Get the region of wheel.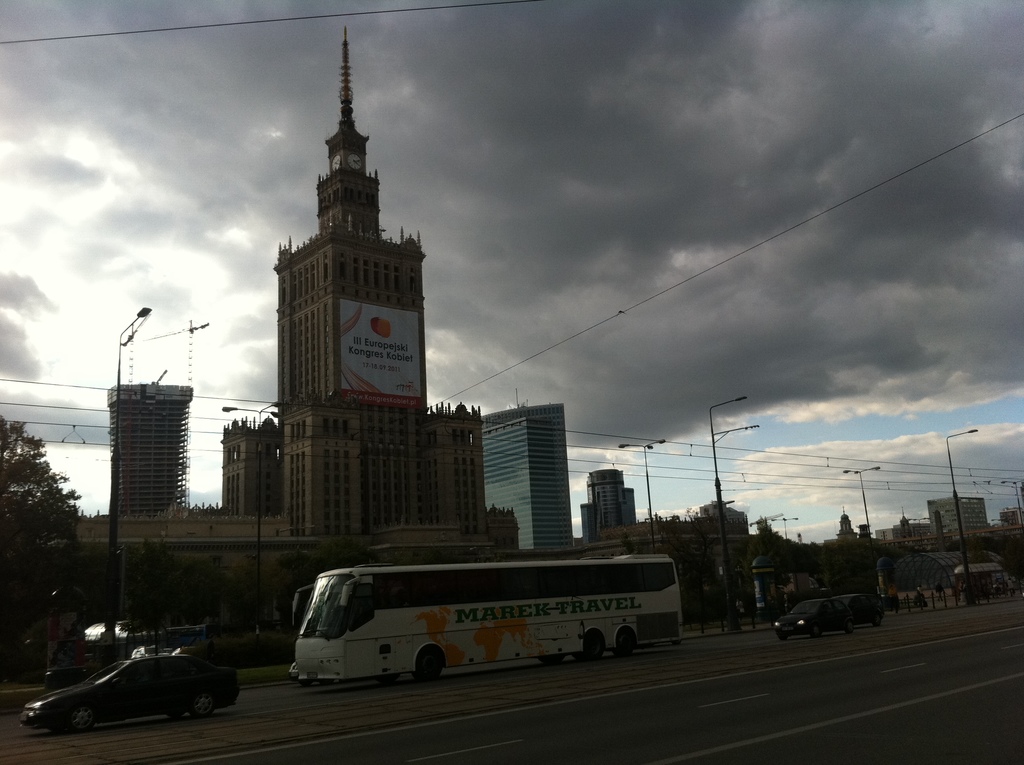
x1=186, y1=685, x2=220, y2=720.
